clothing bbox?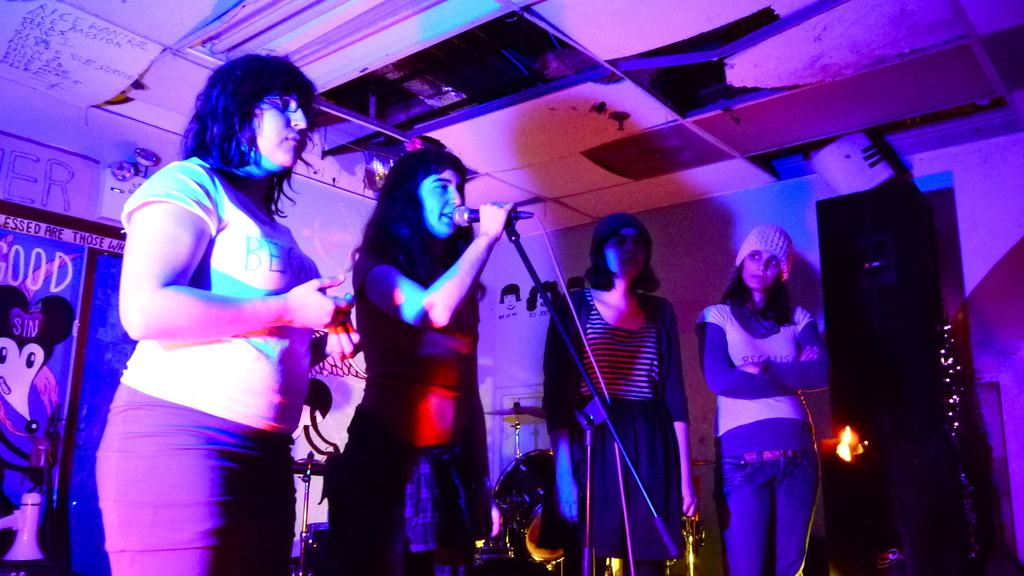
pyautogui.locateOnScreen(324, 228, 518, 575)
